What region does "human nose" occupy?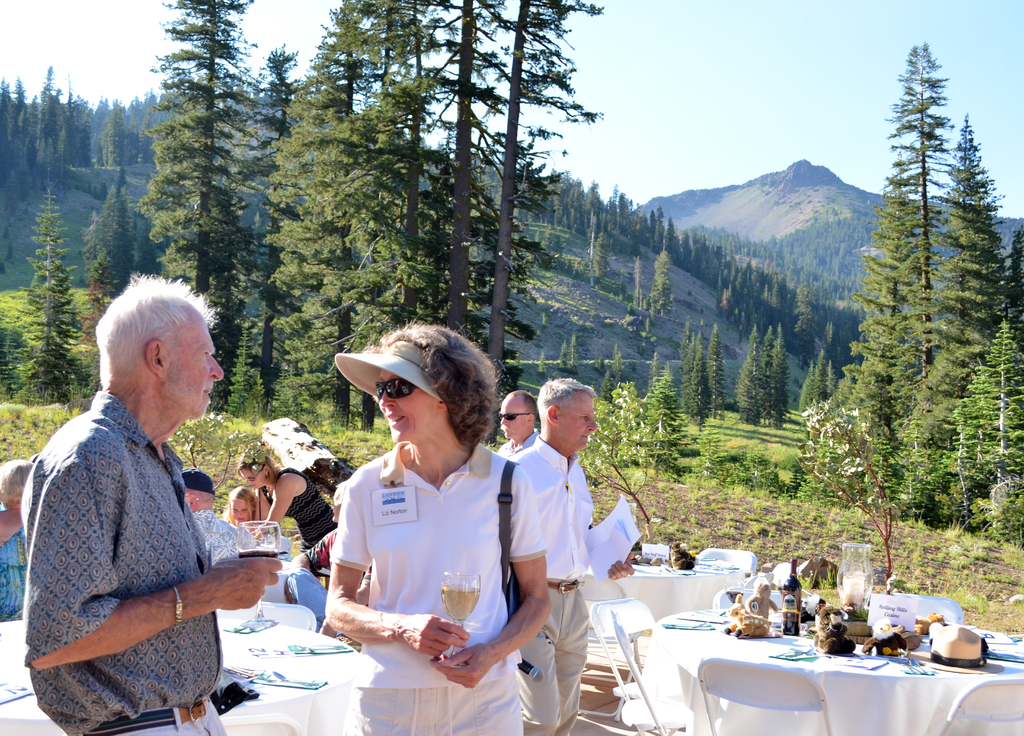
BBox(237, 509, 243, 516).
